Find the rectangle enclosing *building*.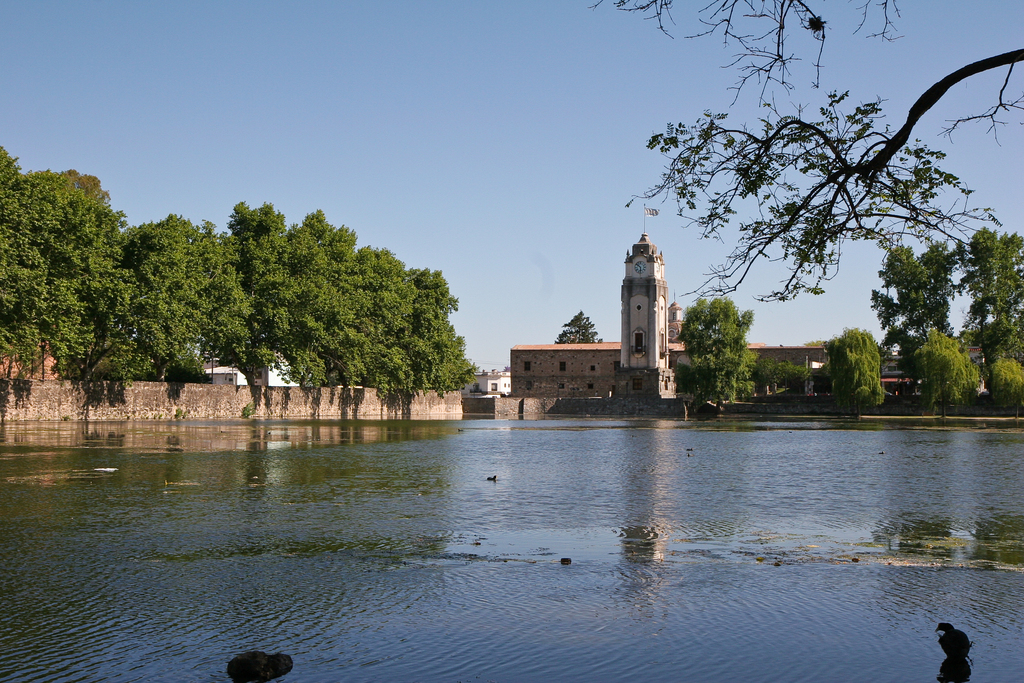
[194, 348, 308, 386].
